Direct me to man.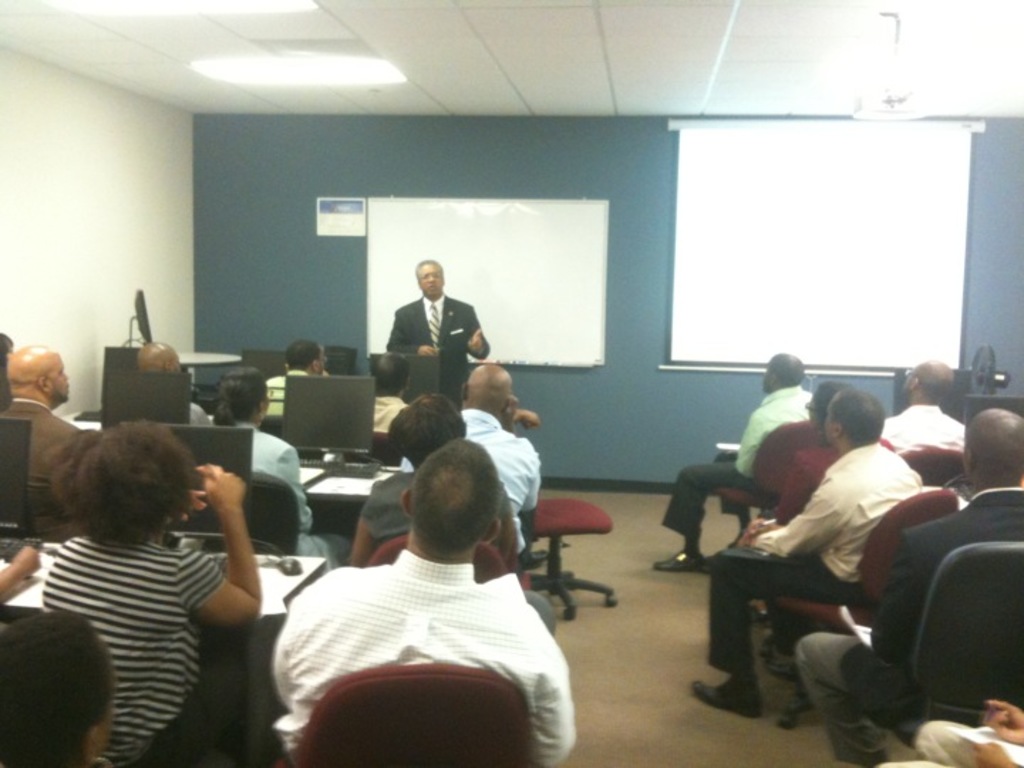
Direction: BBox(792, 410, 1015, 764).
